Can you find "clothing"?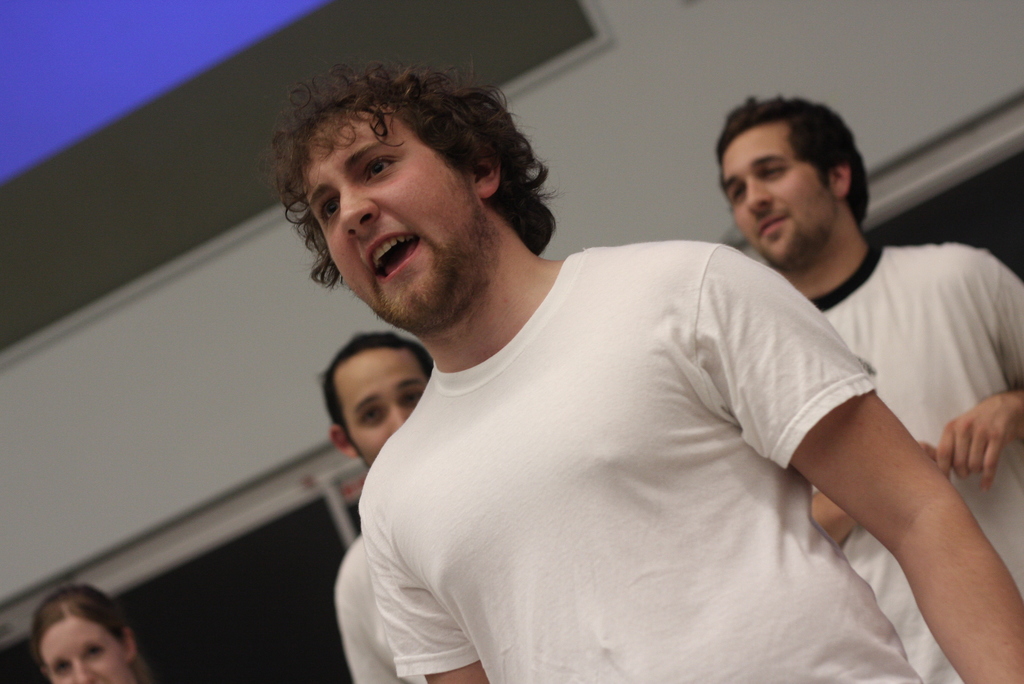
Yes, bounding box: detection(360, 242, 873, 672).
